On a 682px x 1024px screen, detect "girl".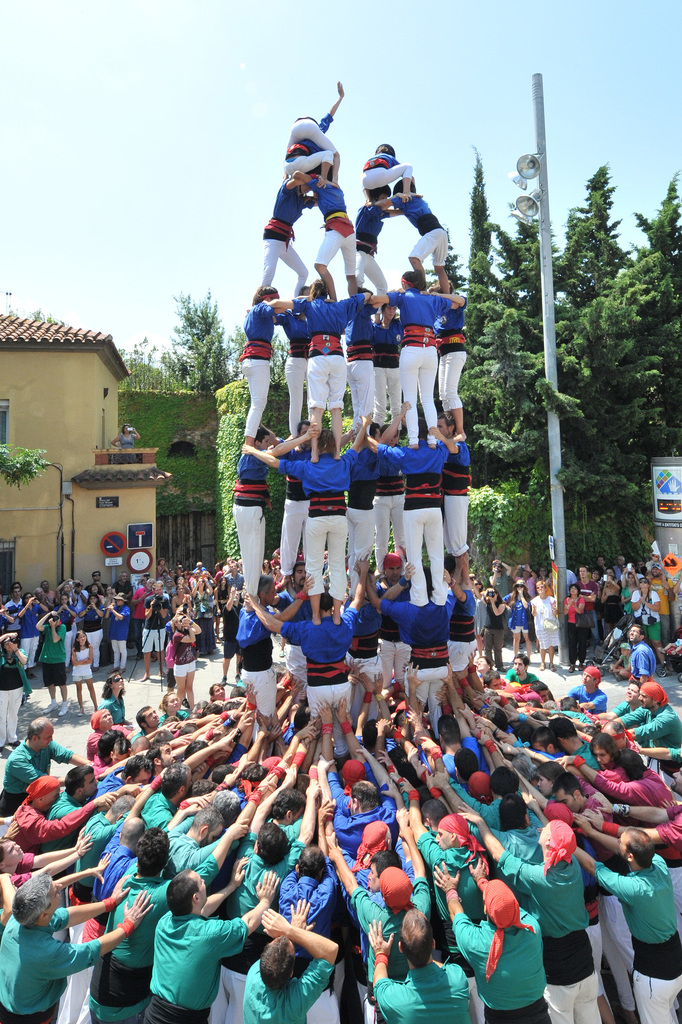
<box>500,583,529,661</box>.
